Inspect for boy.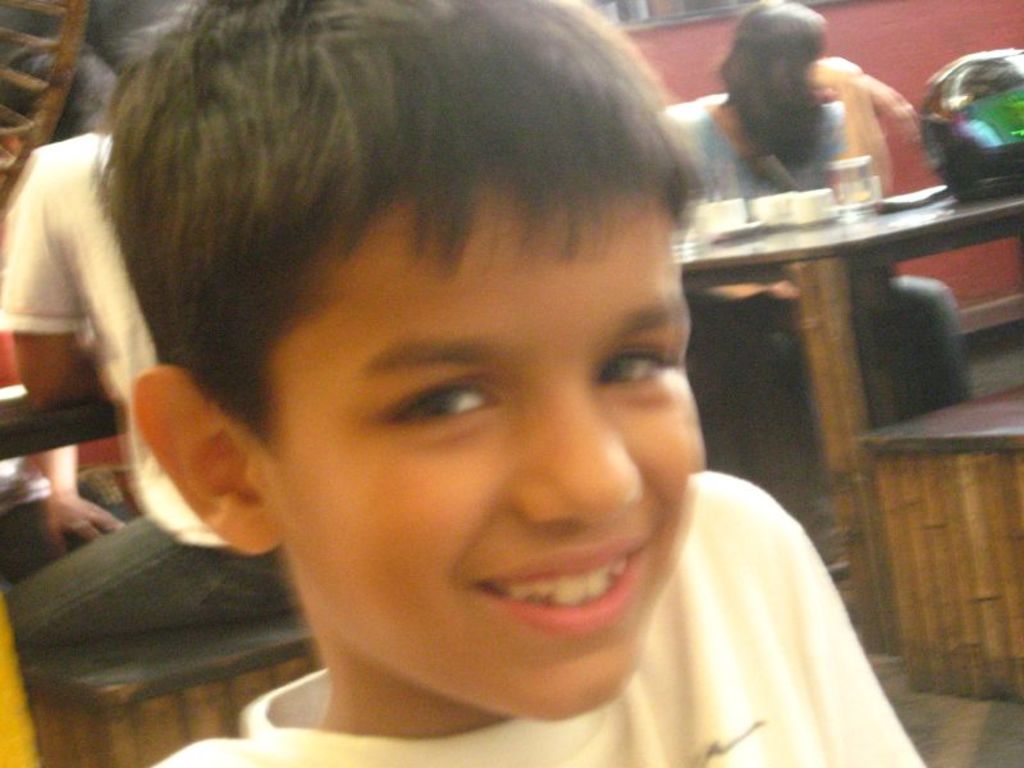
Inspection: (x1=55, y1=0, x2=888, y2=764).
